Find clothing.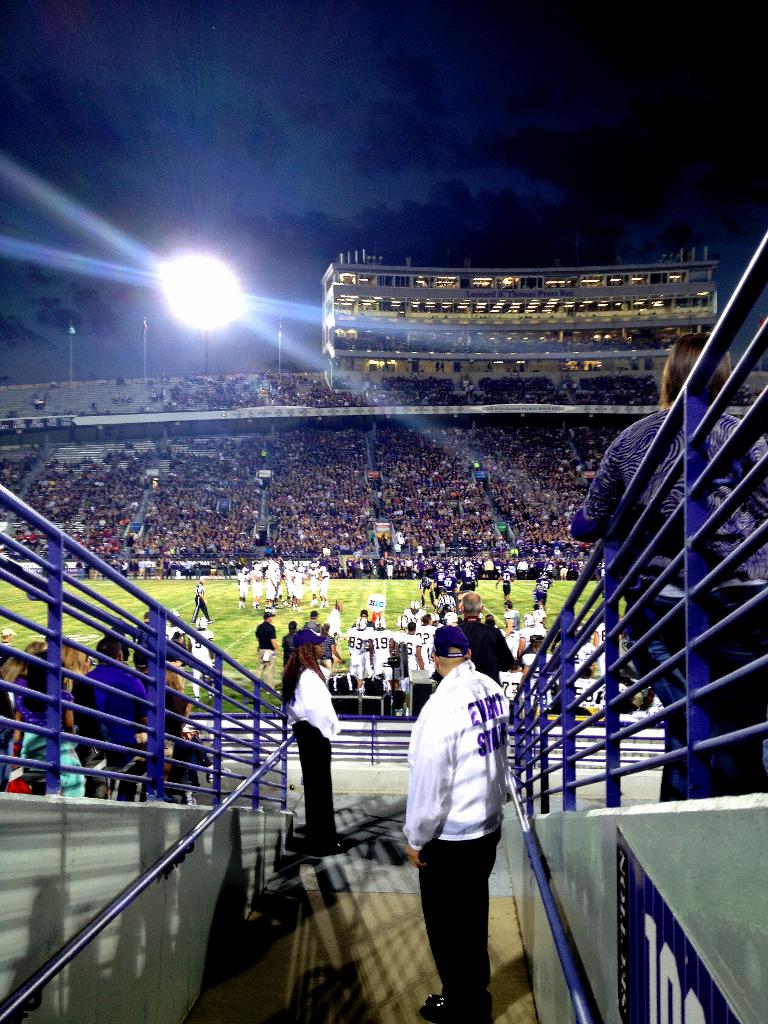
locate(255, 621, 277, 688).
